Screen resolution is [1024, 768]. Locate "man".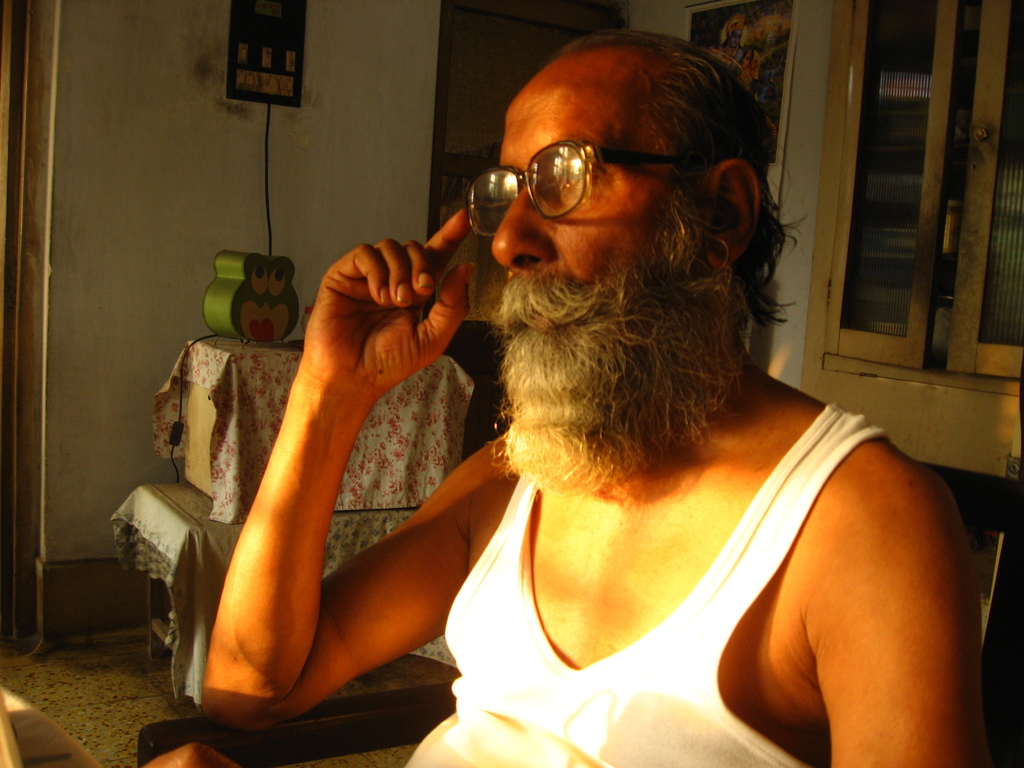
box(177, 19, 977, 767).
